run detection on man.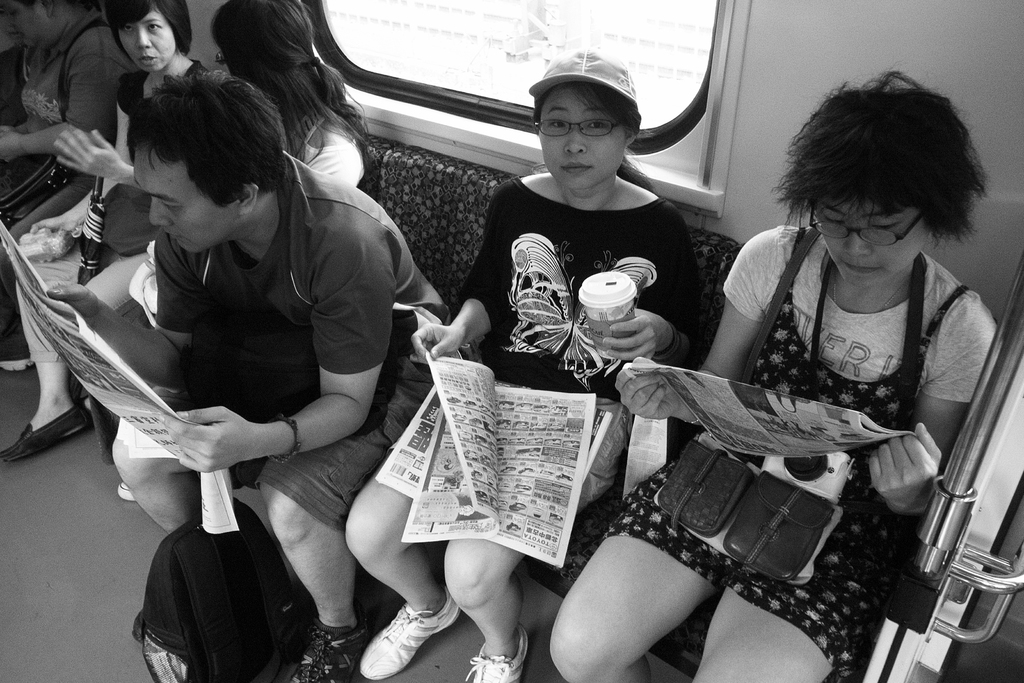
Result: bbox=[0, 0, 138, 384].
